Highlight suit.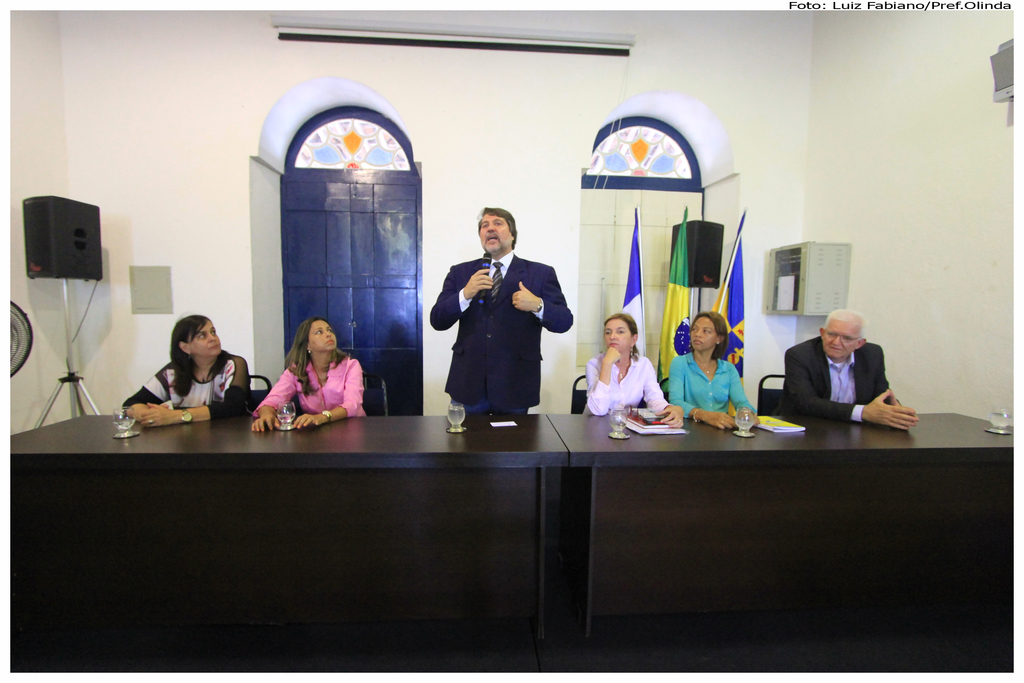
Highlighted region: Rect(427, 223, 570, 422).
